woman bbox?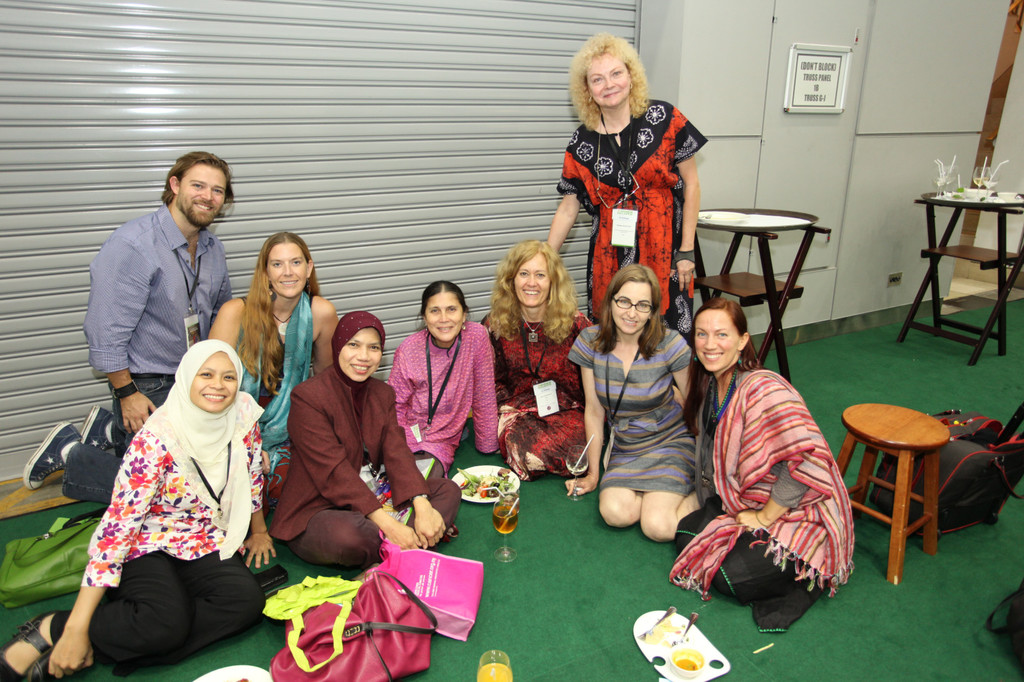
bbox=[664, 299, 859, 640]
